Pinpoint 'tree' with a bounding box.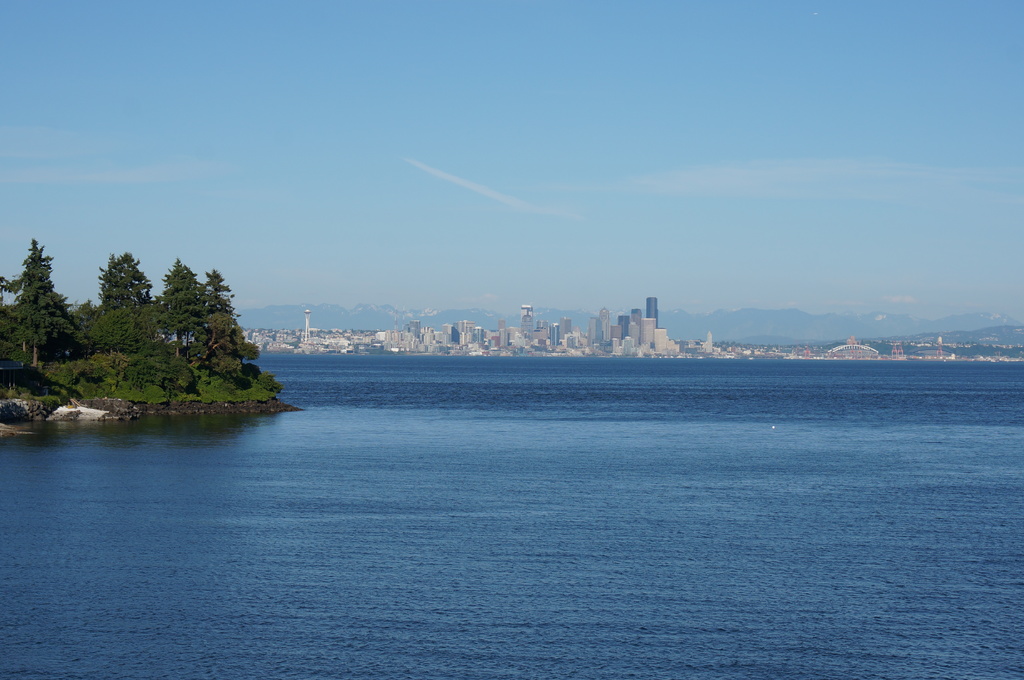
<box>100,249,164,384</box>.
